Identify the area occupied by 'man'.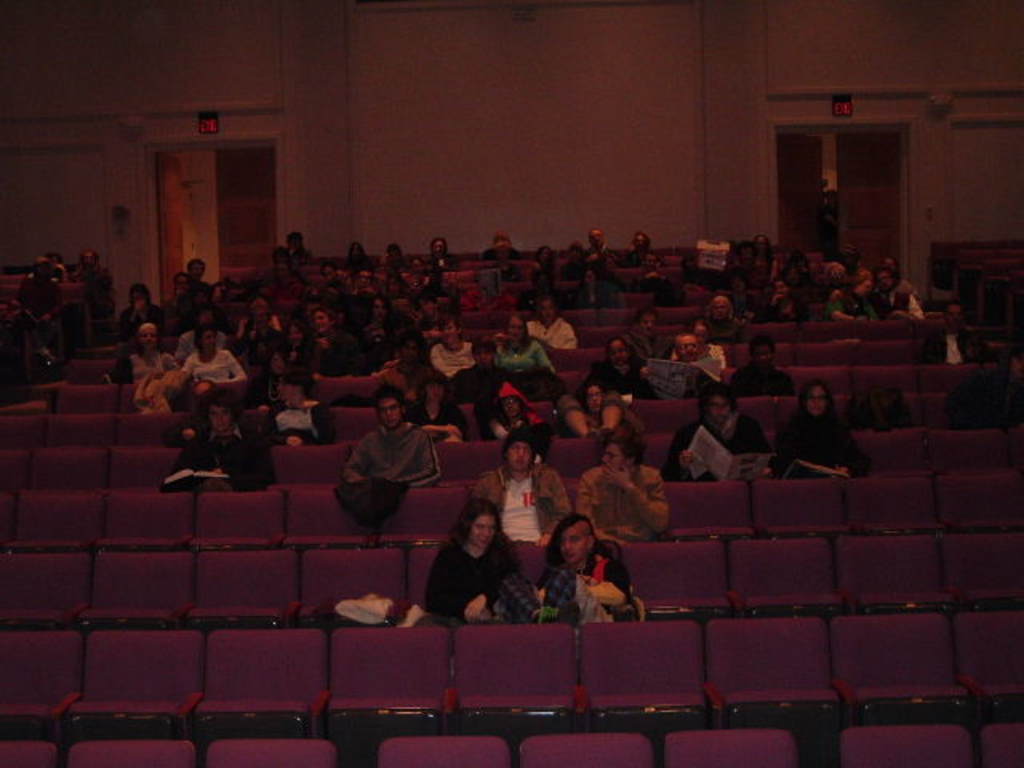
Area: left=470, top=432, right=571, bottom=546.
